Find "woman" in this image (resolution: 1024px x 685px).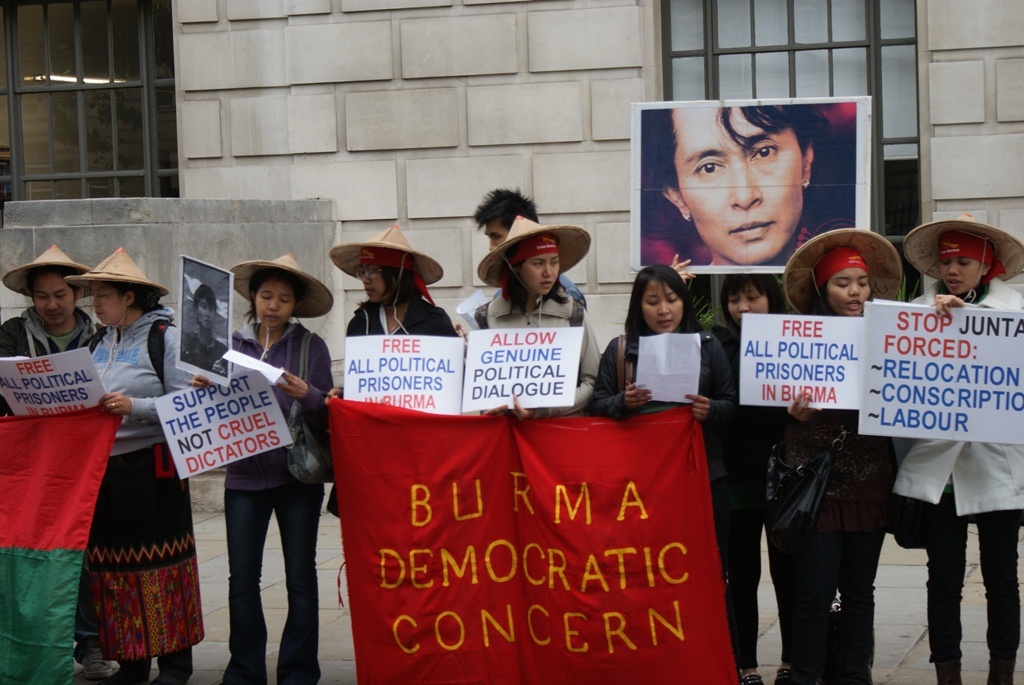
594 260 737 571.
